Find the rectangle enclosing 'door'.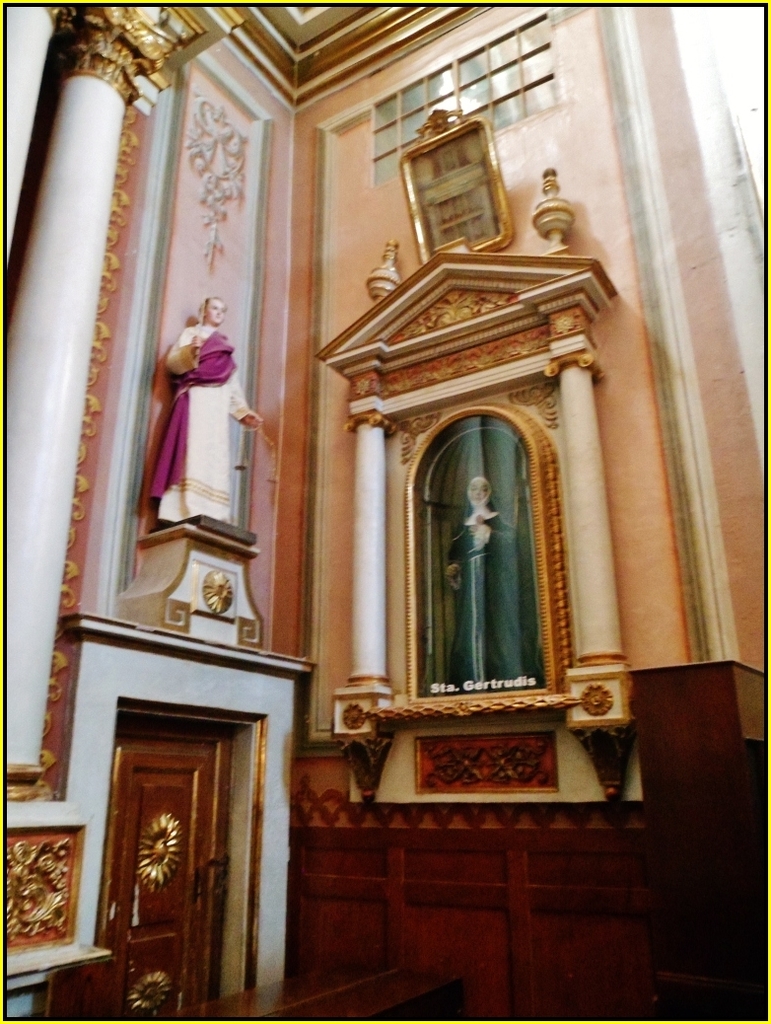
[left=106, top=724, right=238, bottom=1008].
